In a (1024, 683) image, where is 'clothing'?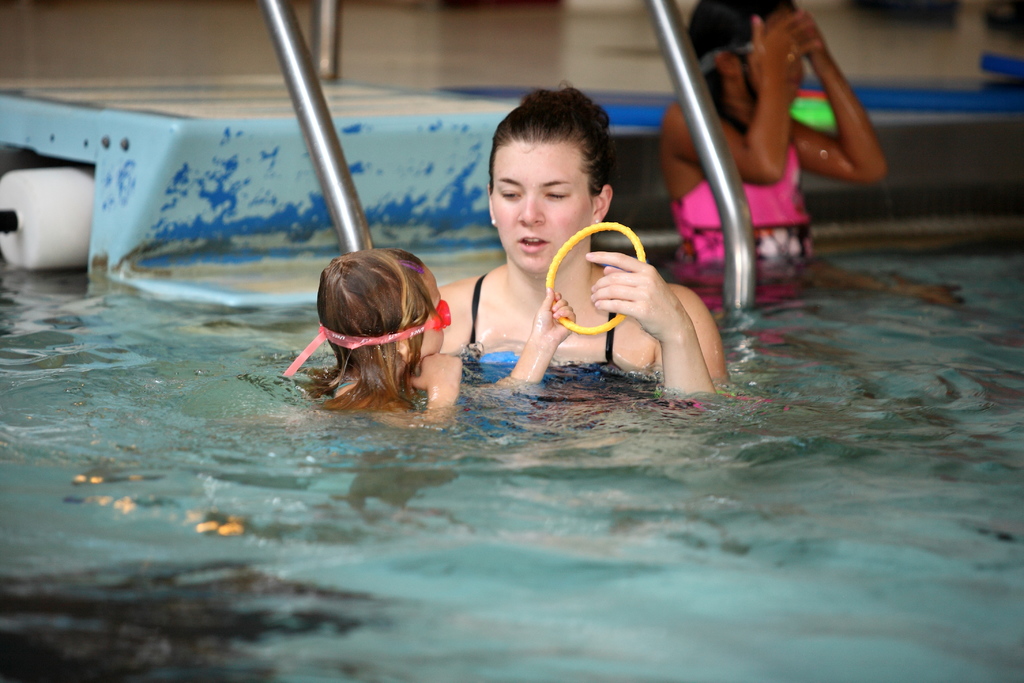
select_region(669, 110, 810, 270).
